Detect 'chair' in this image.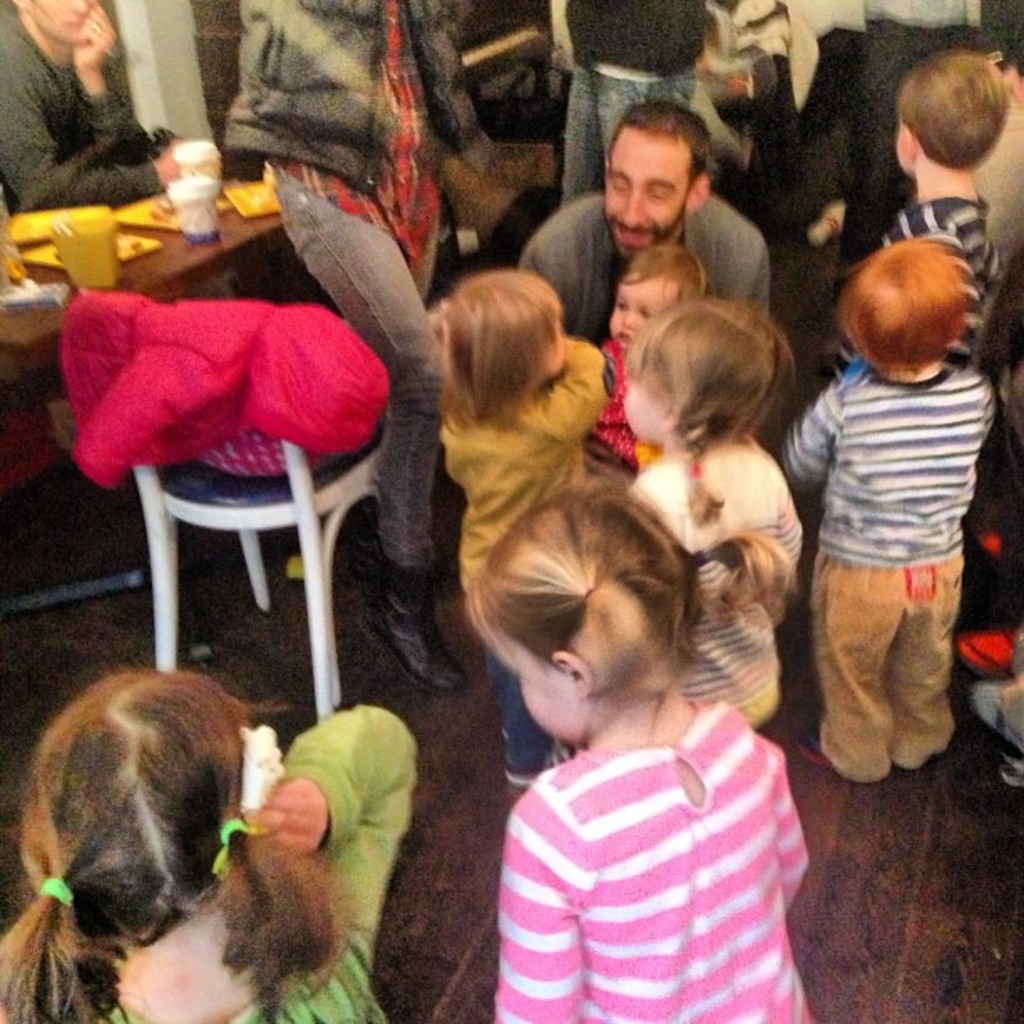
Detection: [54, 306, 383, 658].
